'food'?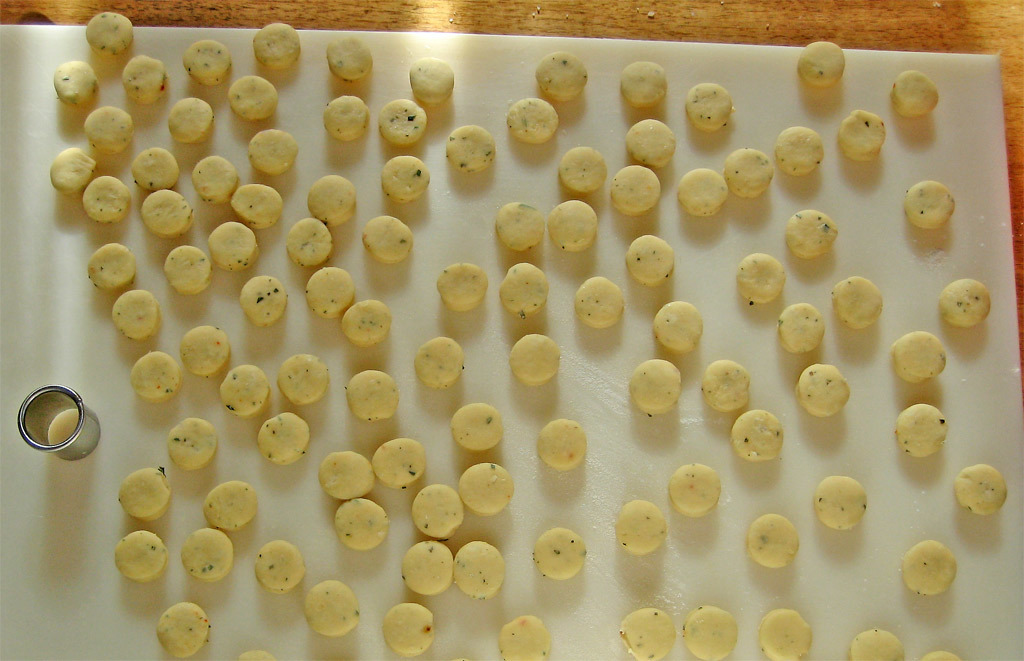
bbox=[130, 141, 179, 192]
